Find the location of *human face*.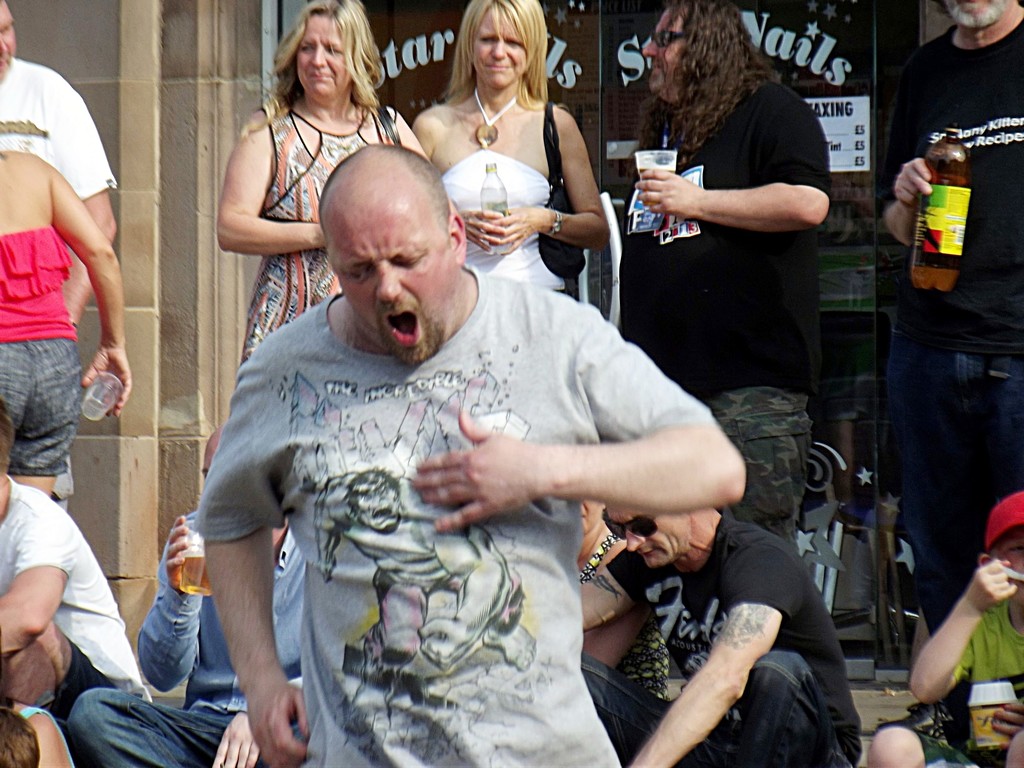
Location: bbox=[605, 502, 684, 568].
